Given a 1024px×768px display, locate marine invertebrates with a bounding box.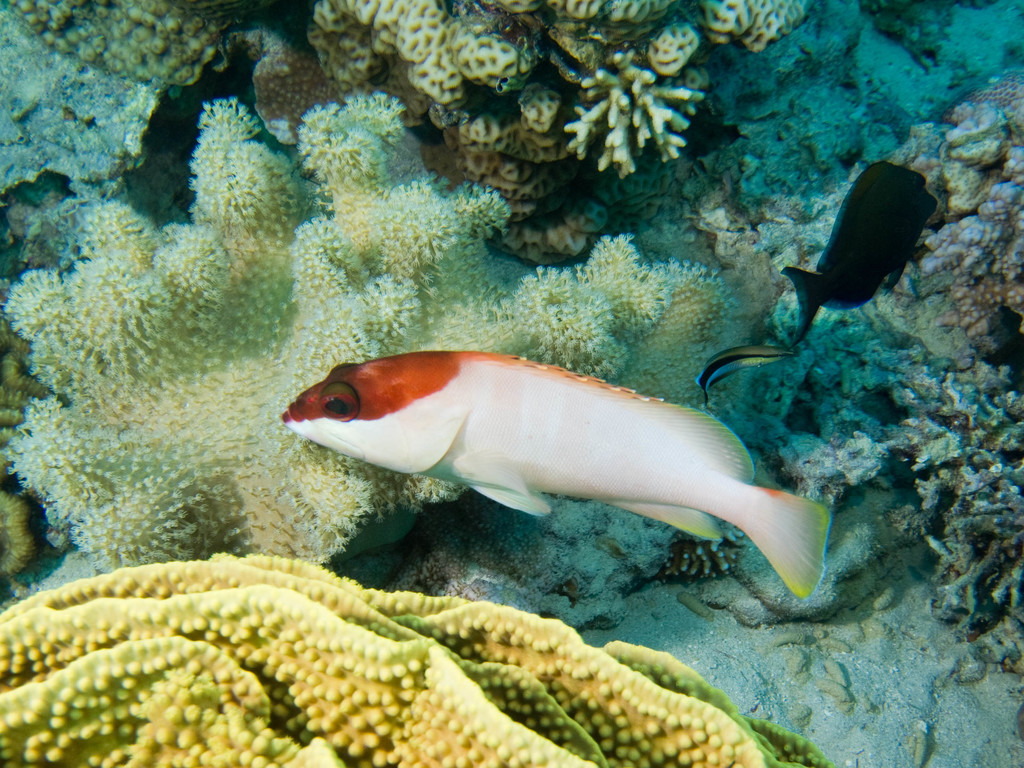
Located: <box>301,0,846,260</box>.
